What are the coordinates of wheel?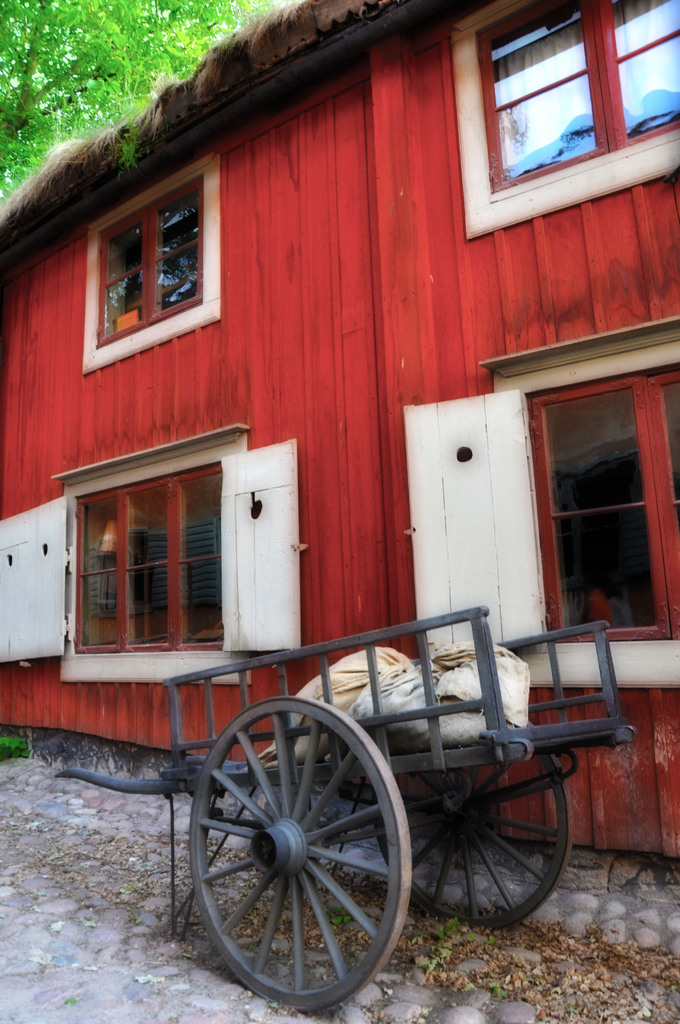
(left=197, top=710, right=400, bottom=995).
